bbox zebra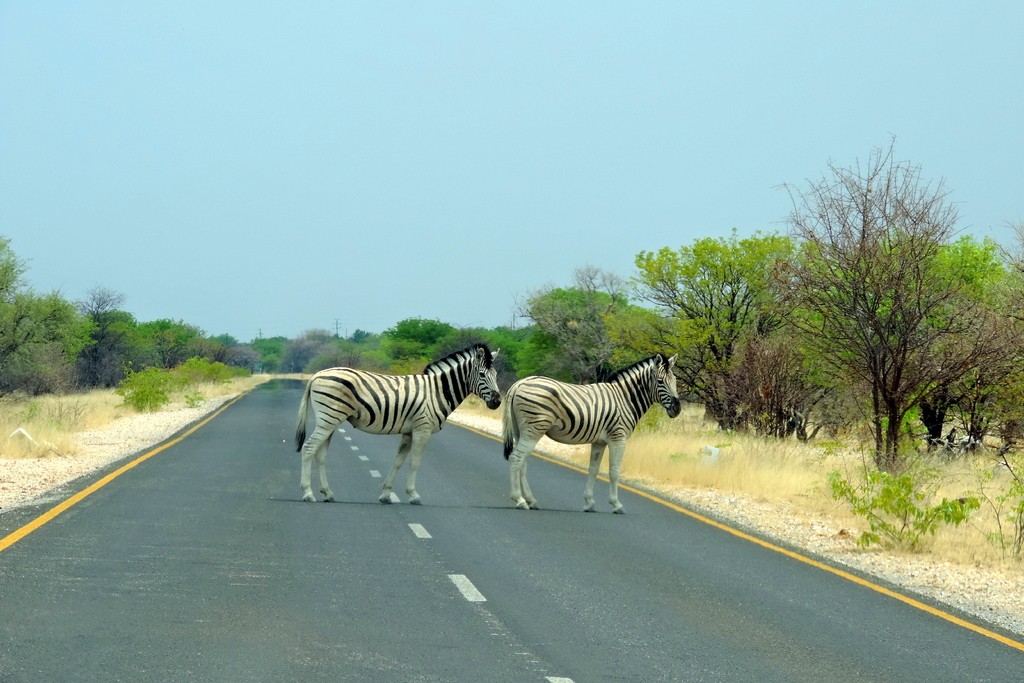
box(501, 354, 684, 516)
